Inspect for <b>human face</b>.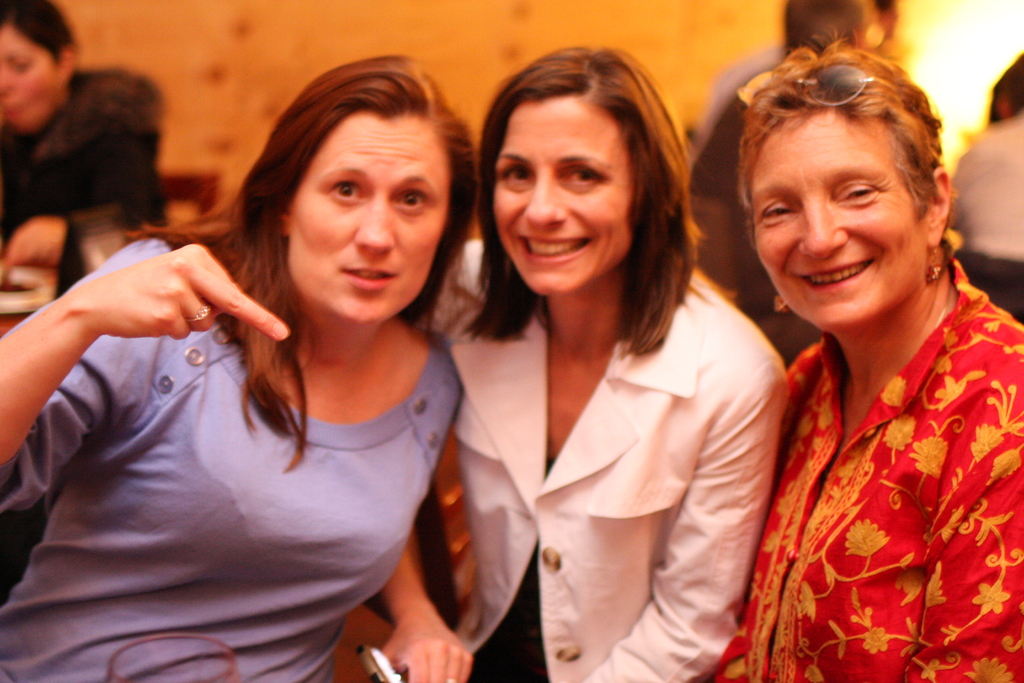
Inspection: Rect(0, 22, 65, 127).
